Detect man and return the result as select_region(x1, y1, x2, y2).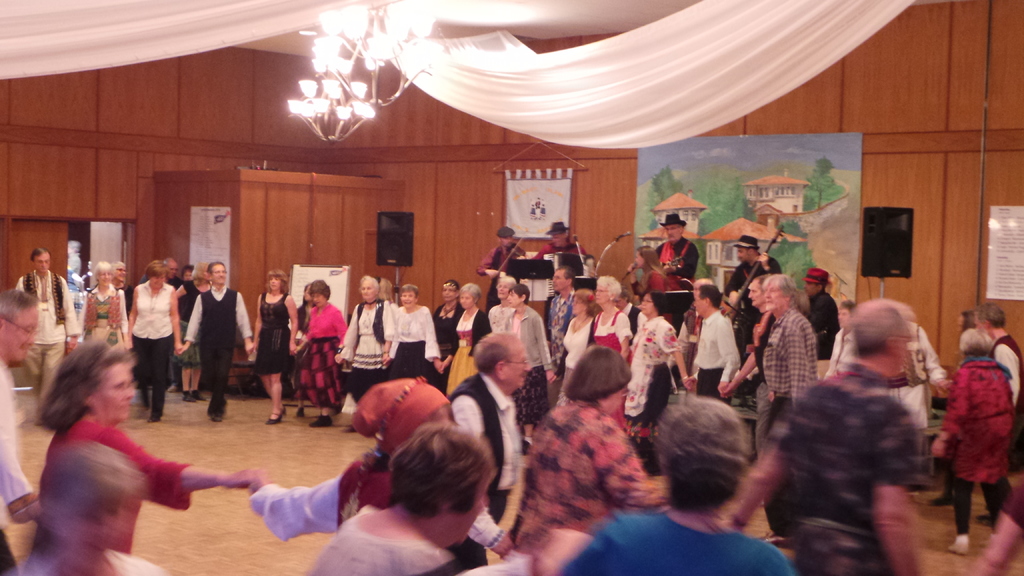
select_region(542, 263, 583, 409).
